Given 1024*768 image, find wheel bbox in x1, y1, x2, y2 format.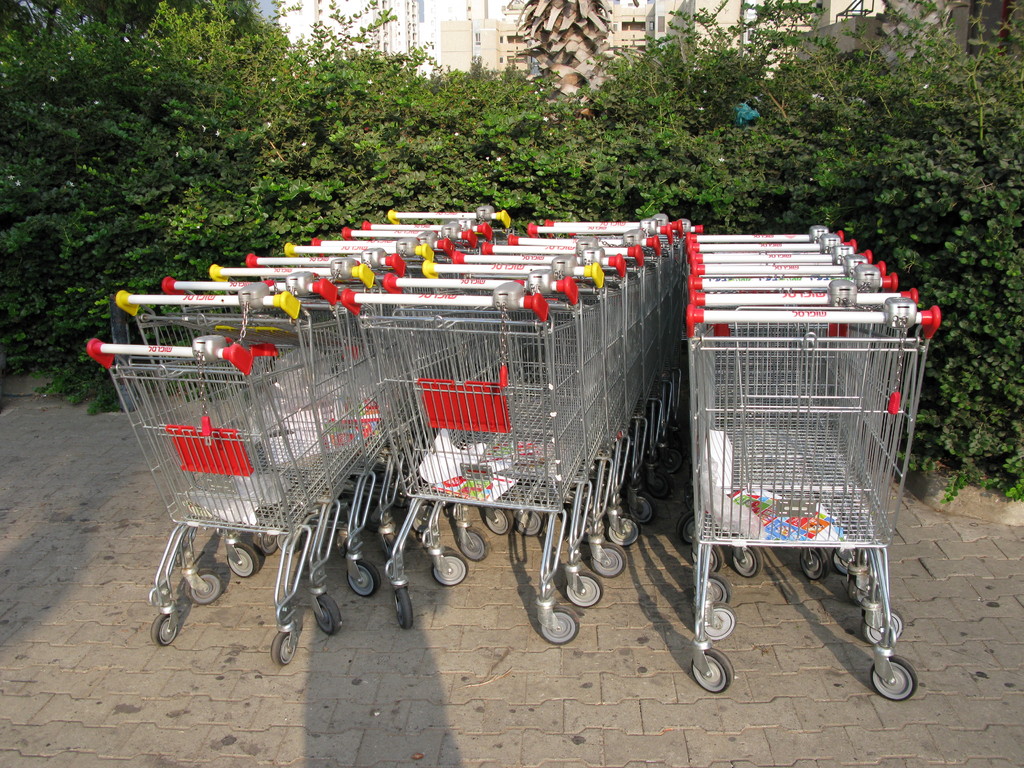
872, 651, 911, 698.
